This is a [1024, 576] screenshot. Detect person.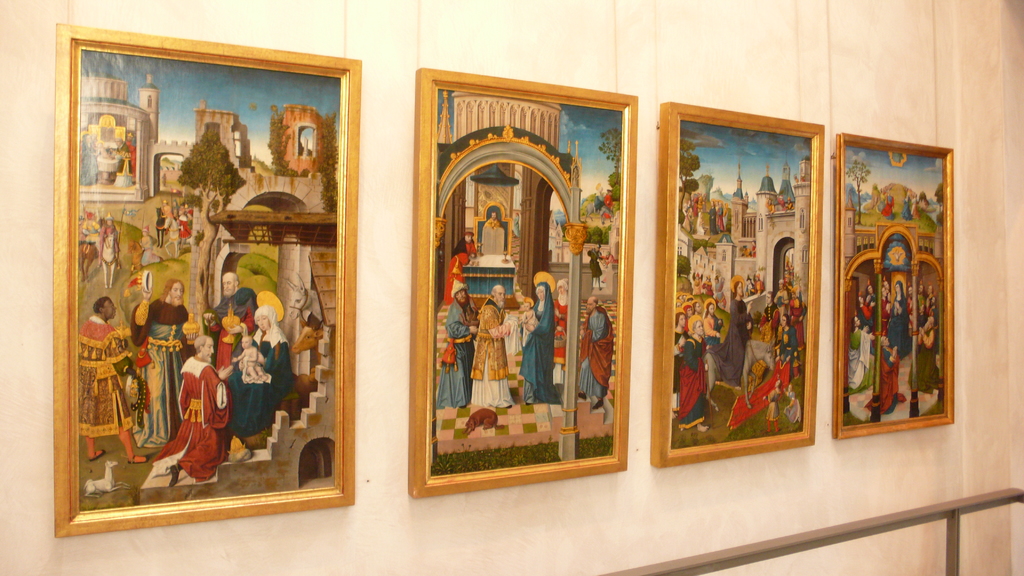
435:281:477:408.
